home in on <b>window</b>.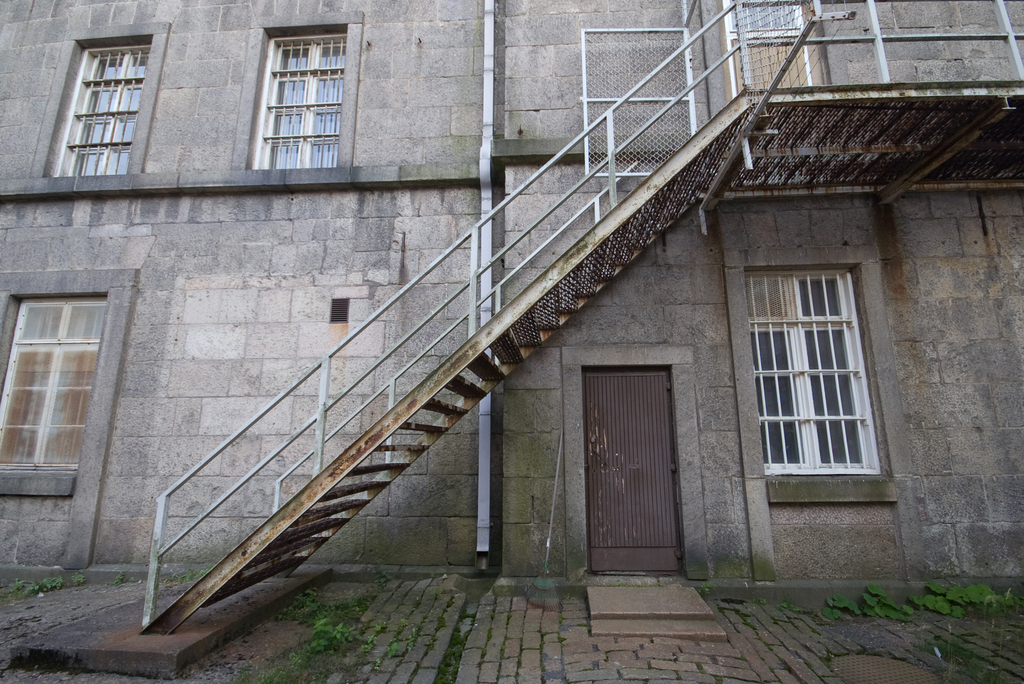
Homed in at 257, 31, 344, 174.
